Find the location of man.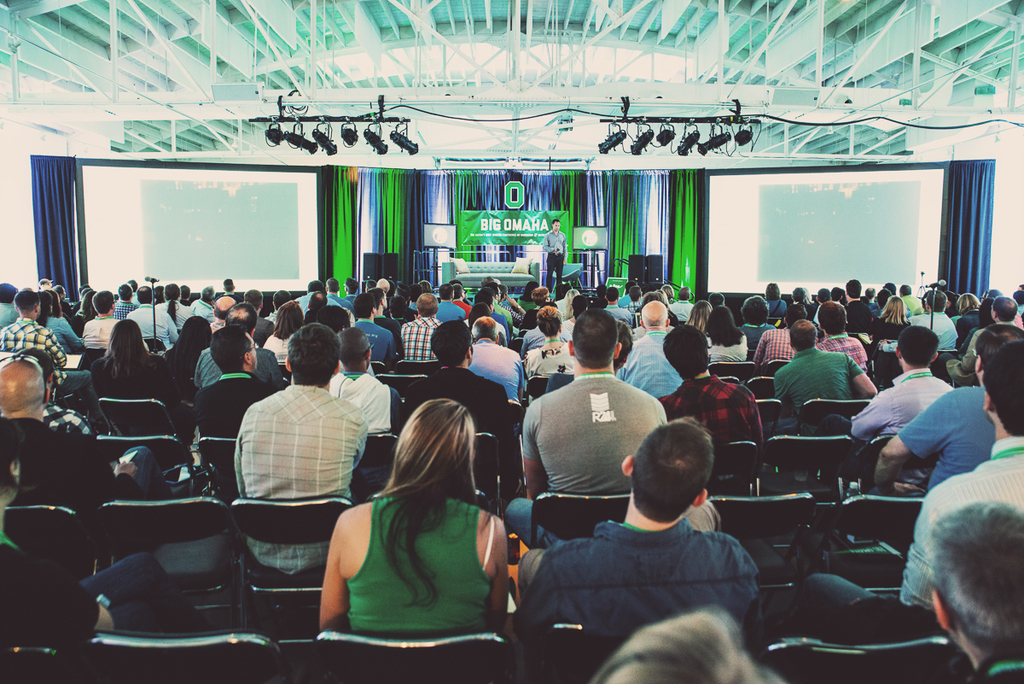
Location: [left=828, top=324, right=1023, bottom=542].
